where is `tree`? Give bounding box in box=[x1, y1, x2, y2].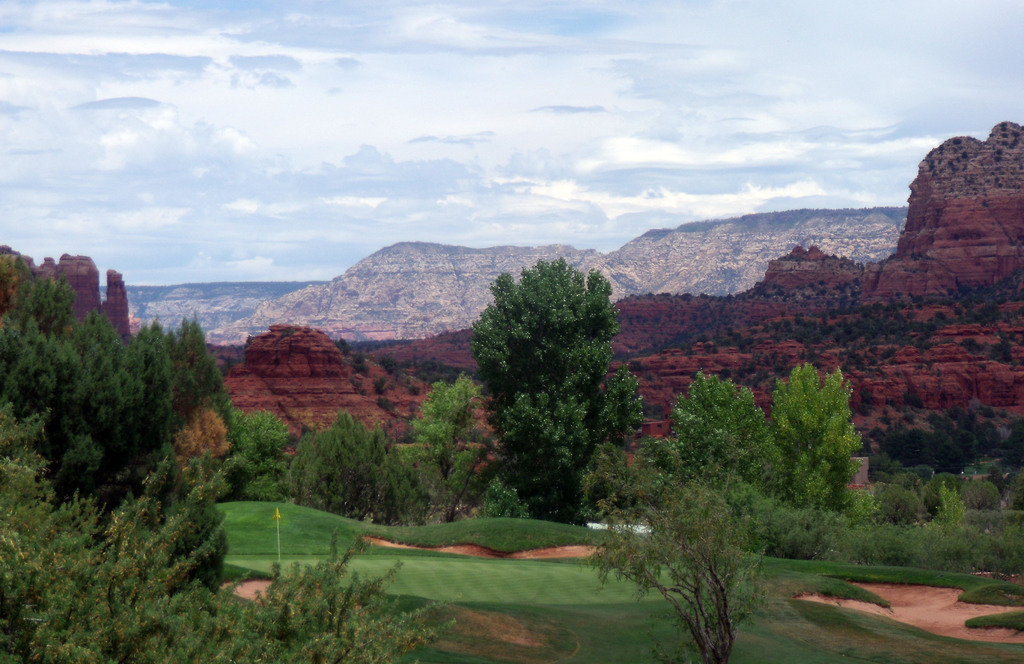
box=[406, 372, 488, 522].
